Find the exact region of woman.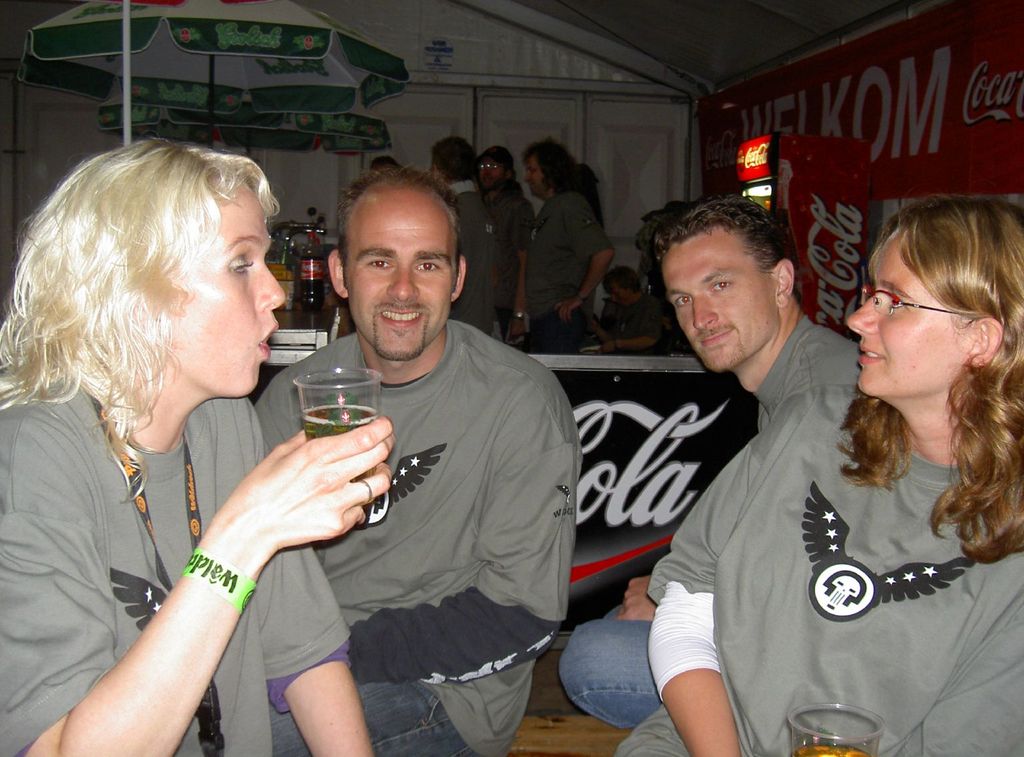
Exact region: (left=730, top=190, right=1023, bottom=721).
